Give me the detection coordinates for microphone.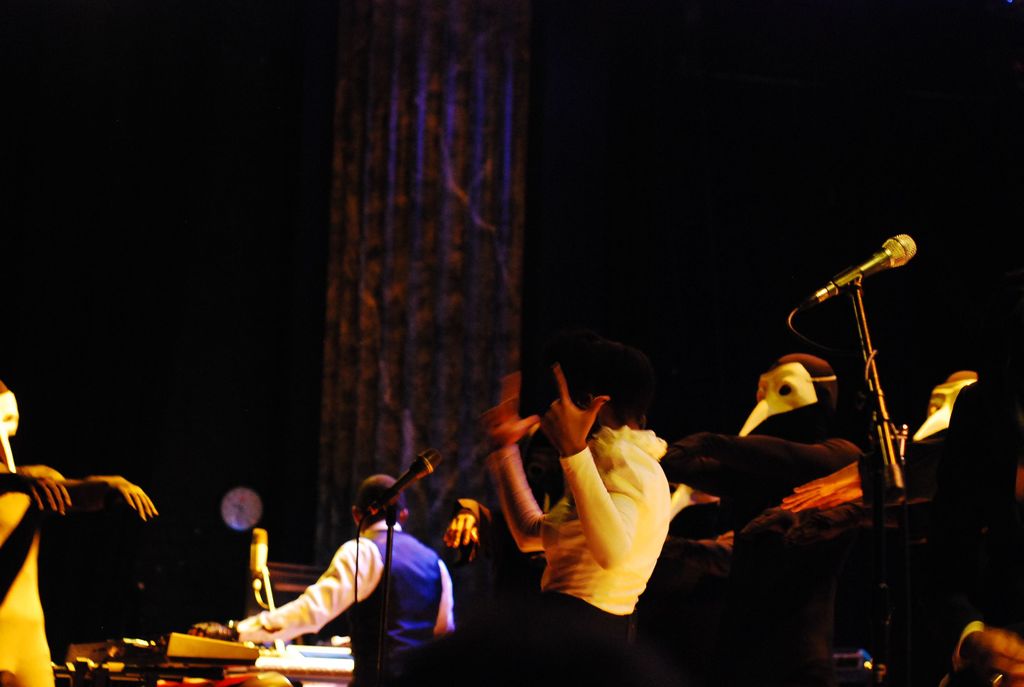
249 528 275 572.
